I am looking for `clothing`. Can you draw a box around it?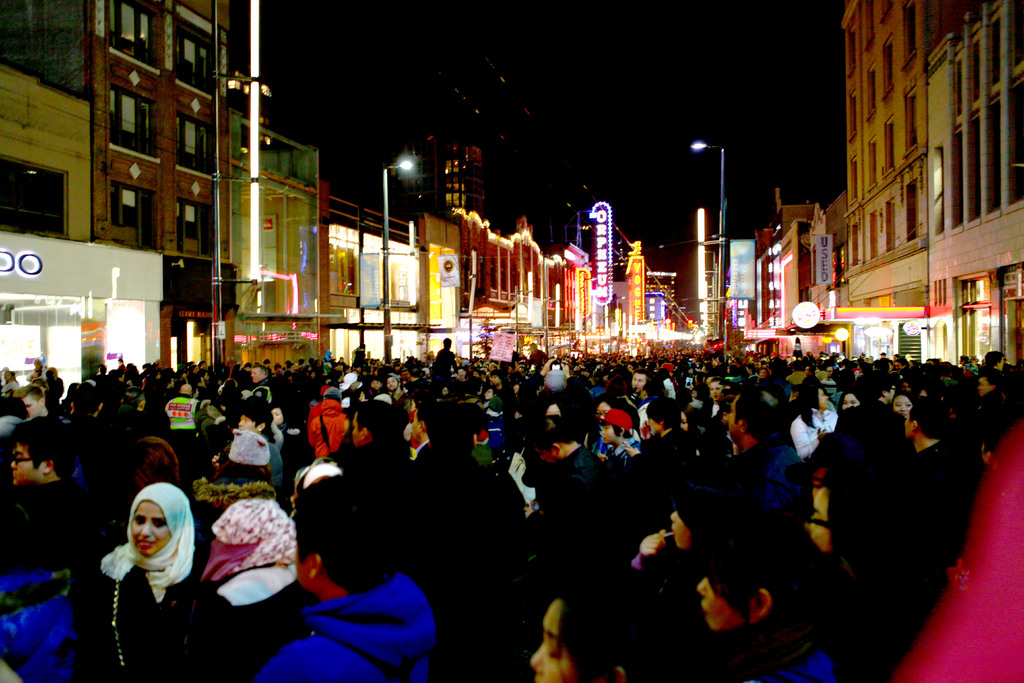
Sure, the bounding box is left=271, top=552, right=438, bottom=670.
